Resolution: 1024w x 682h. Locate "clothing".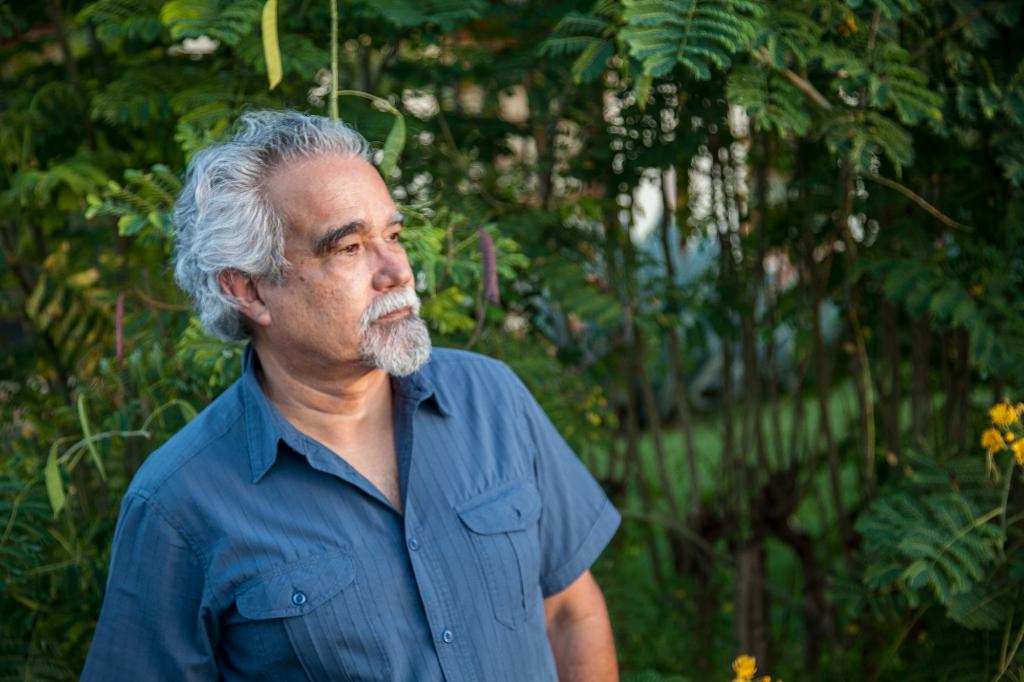
select_region(93, 302, 634, 667).
